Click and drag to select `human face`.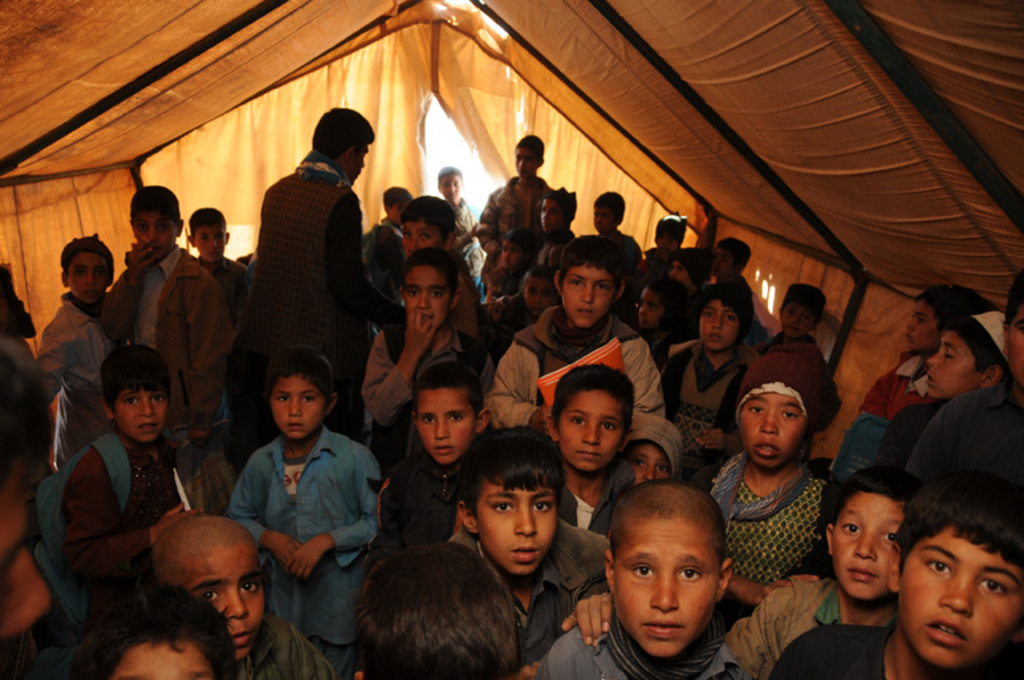
Selection: crop(497, 237, 524, 265).
